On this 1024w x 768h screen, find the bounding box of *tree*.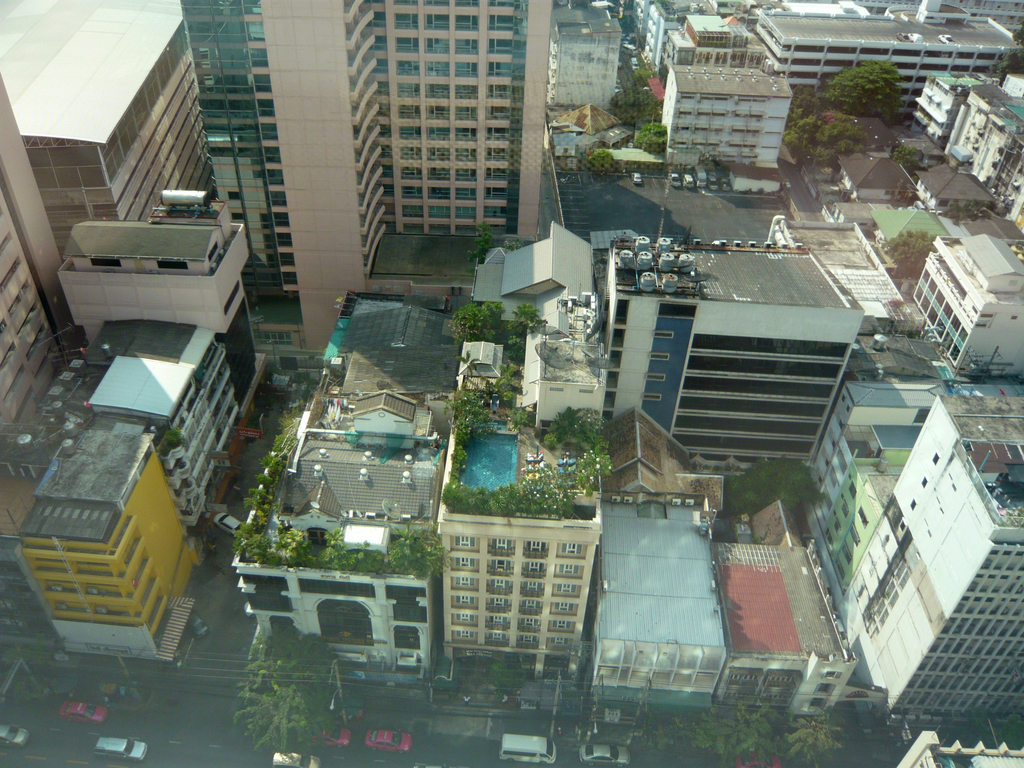
Bounding box: {"left": 630, "top": 123, "right": 666, "bottom": 152}.
